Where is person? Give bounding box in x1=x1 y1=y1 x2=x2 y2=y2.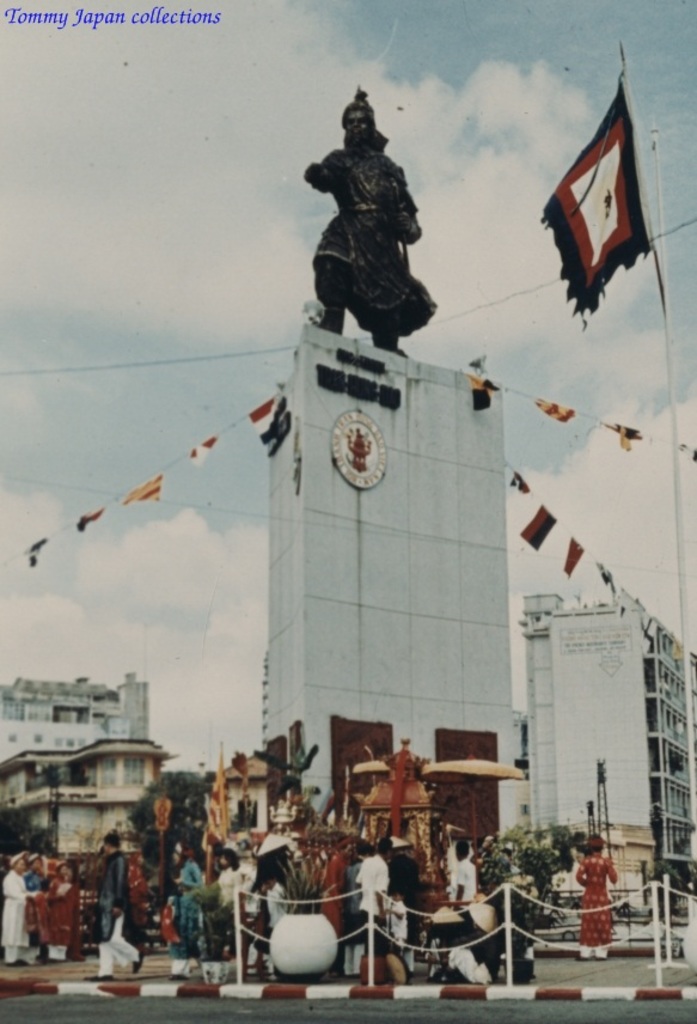
x1=84 y1=834 x2=151 y2=982.
